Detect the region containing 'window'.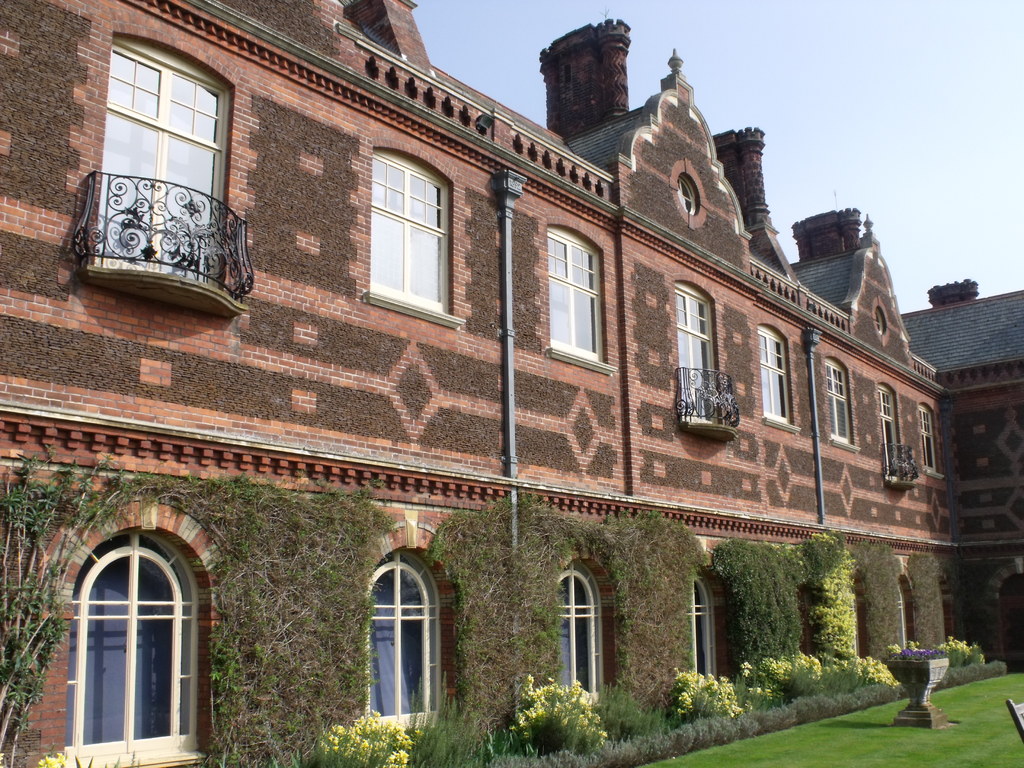
[x1=689, y1=580, x2=706, y2=680].
